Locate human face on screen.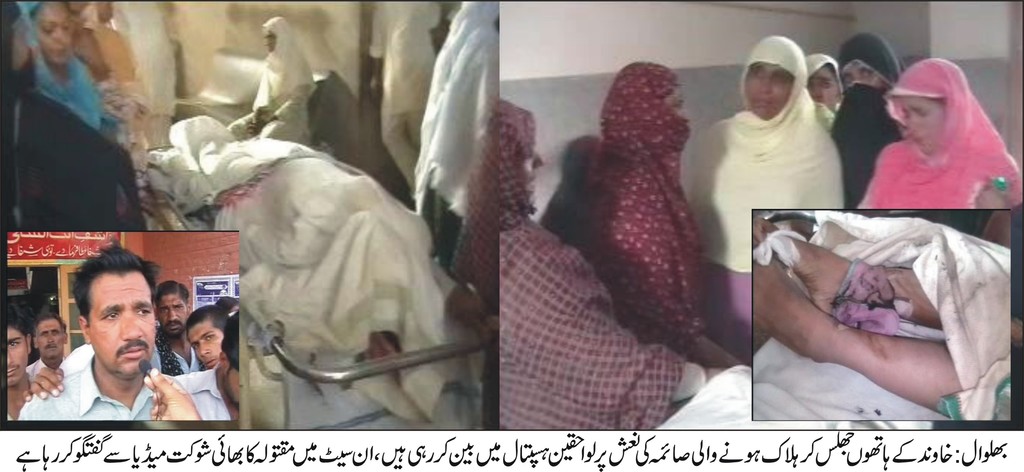
On screen at 524:140:545:193.
